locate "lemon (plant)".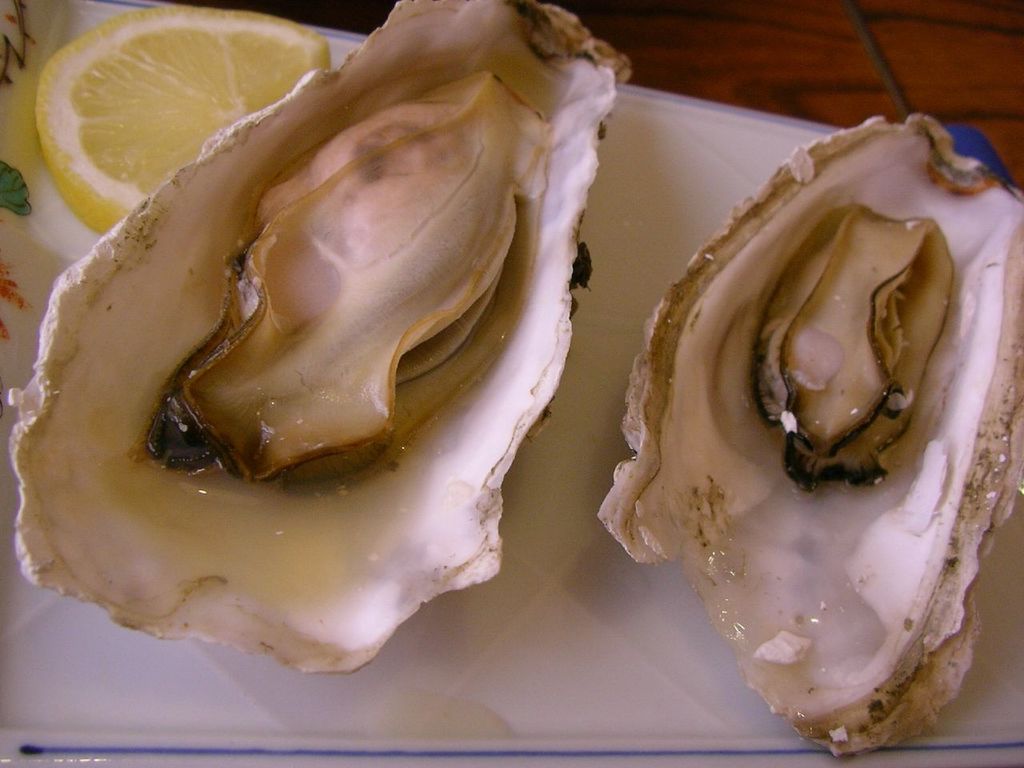
Bounding box: {"left": 32, "top": 6, "right": 330, "bottom": 230}.
